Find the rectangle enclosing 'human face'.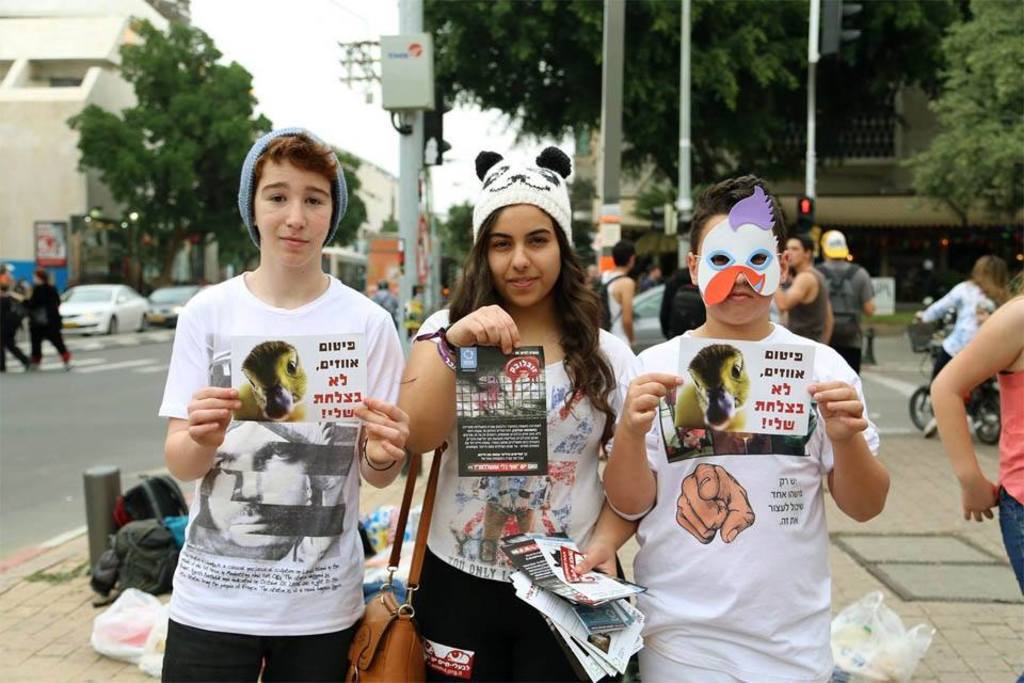
(left=697, top=211, right=771, bottom=328).
